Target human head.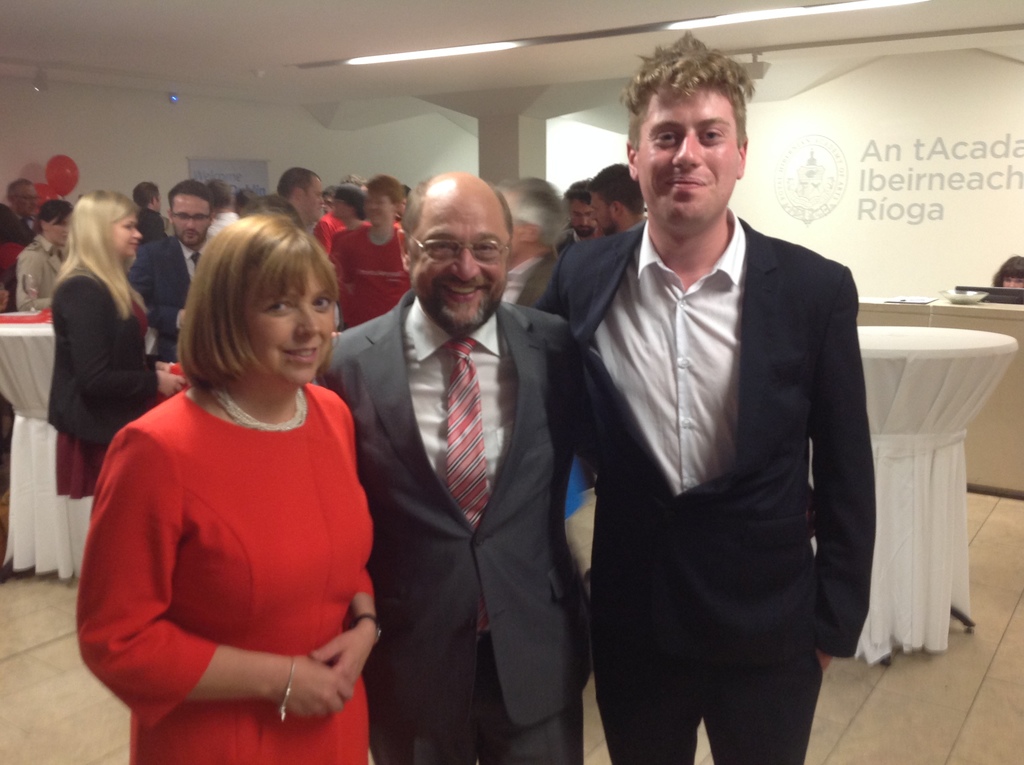
Target region: [38,199,72,246].
